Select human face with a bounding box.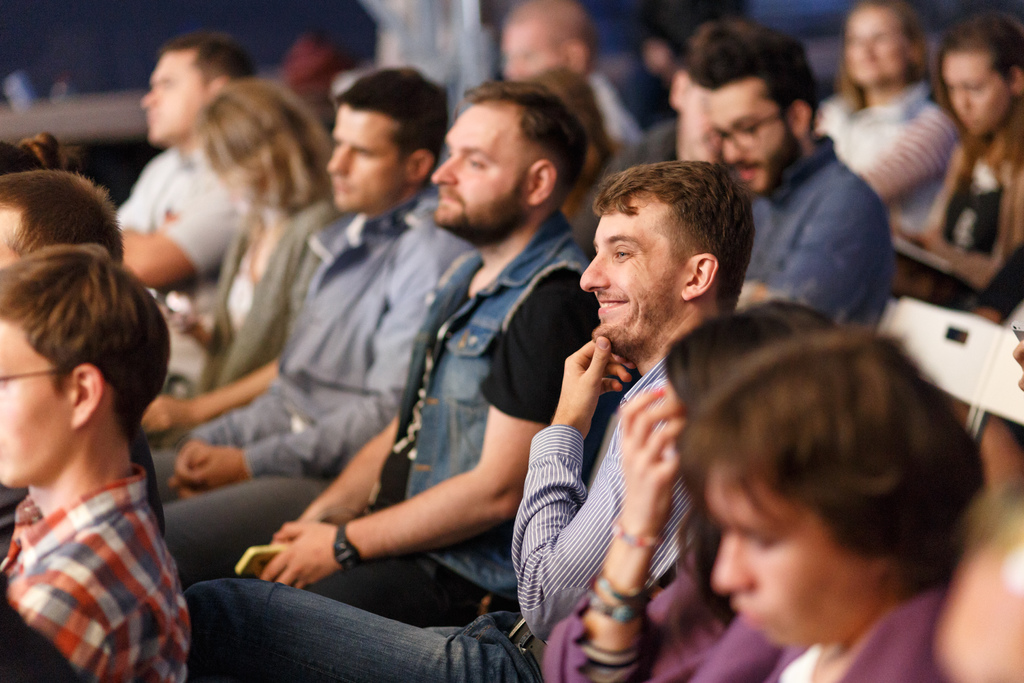
select_region(0, 314, 65, 486).
